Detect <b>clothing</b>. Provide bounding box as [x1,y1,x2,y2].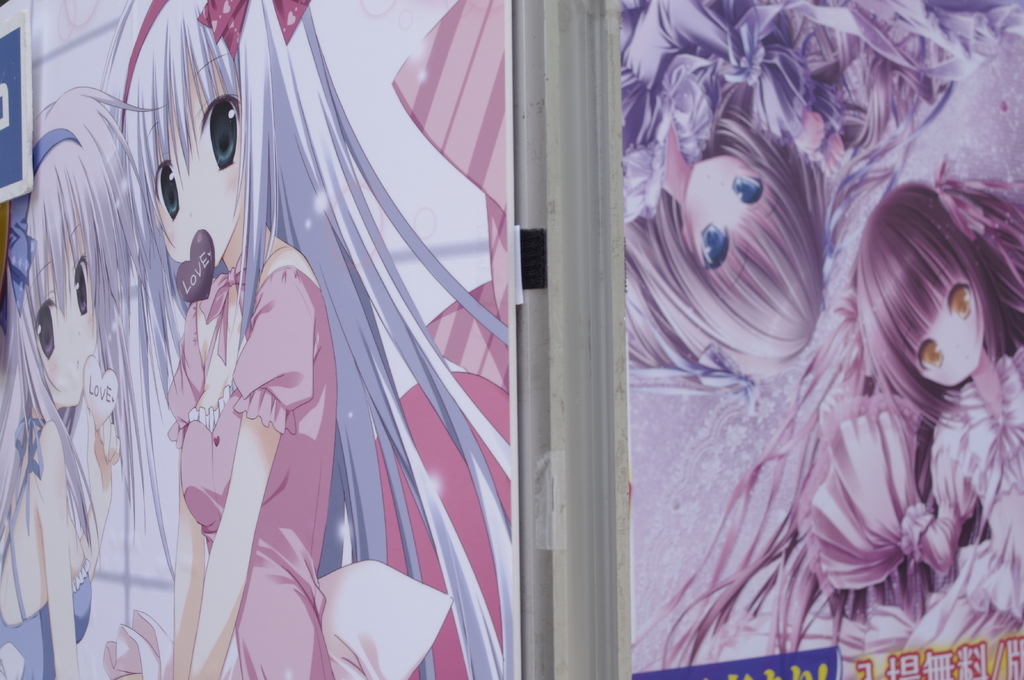
[758,343,1023,621].
